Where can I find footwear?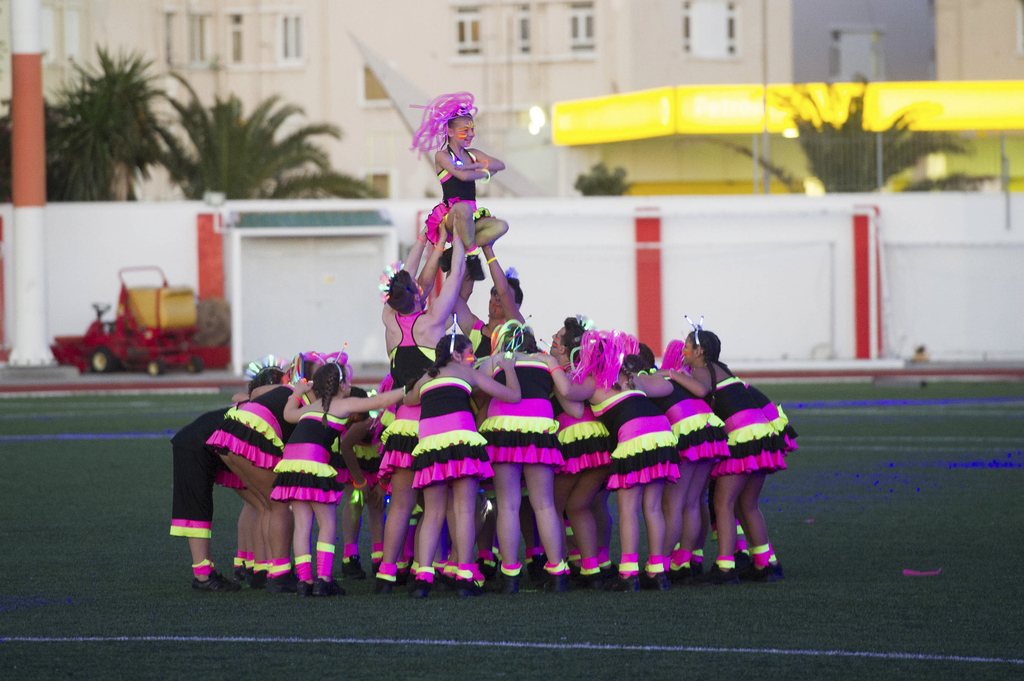
You can find it at 348 553 361 576.
